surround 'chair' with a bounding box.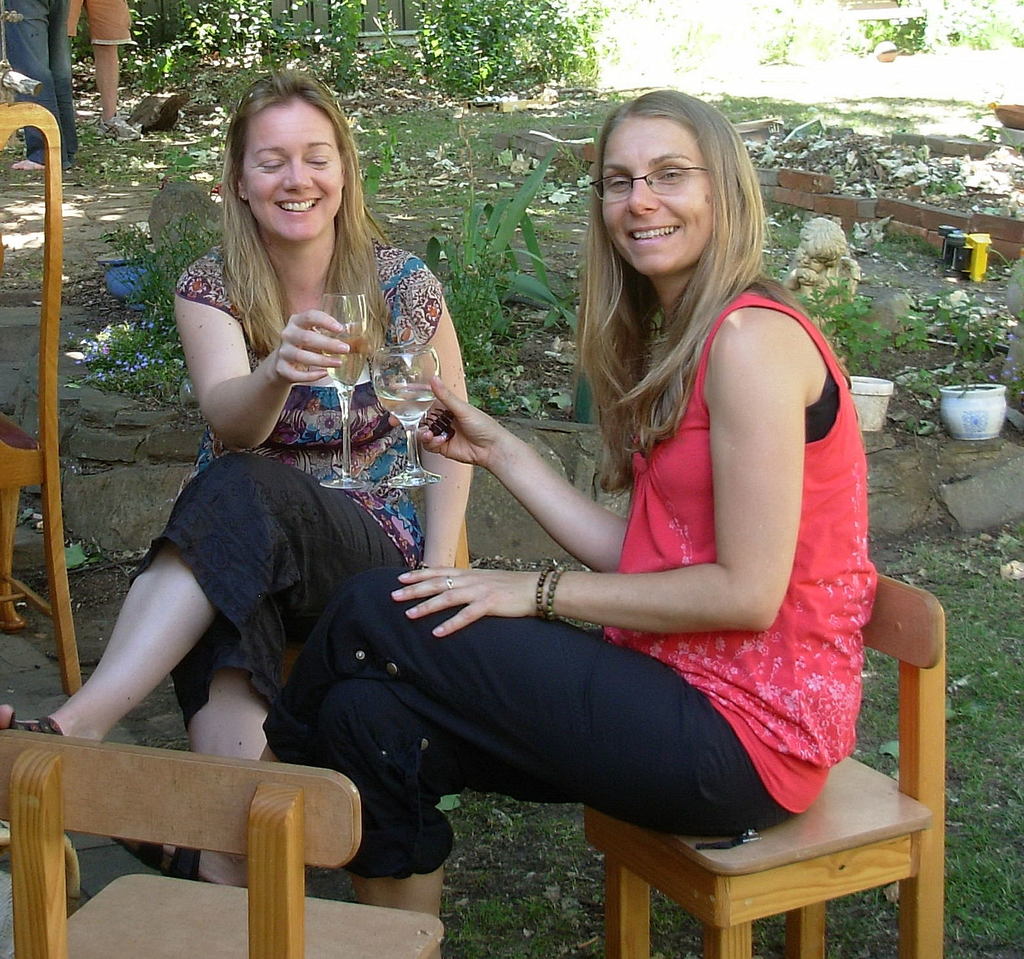
bbox(582, 570, 949, 957).
